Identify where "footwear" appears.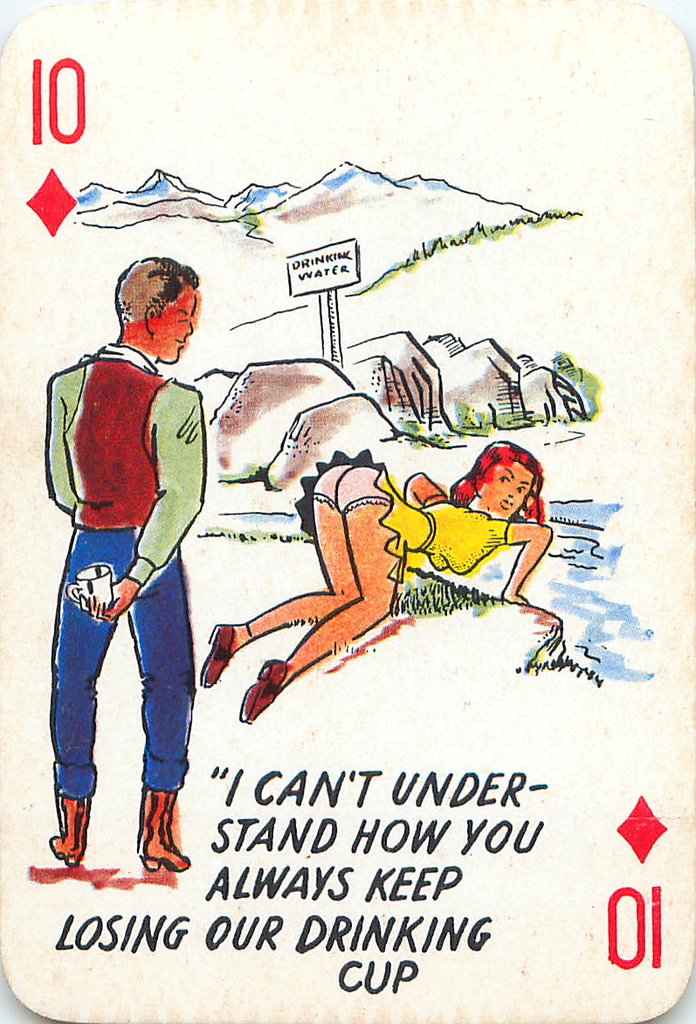
Appears at (40,782,100,868).
